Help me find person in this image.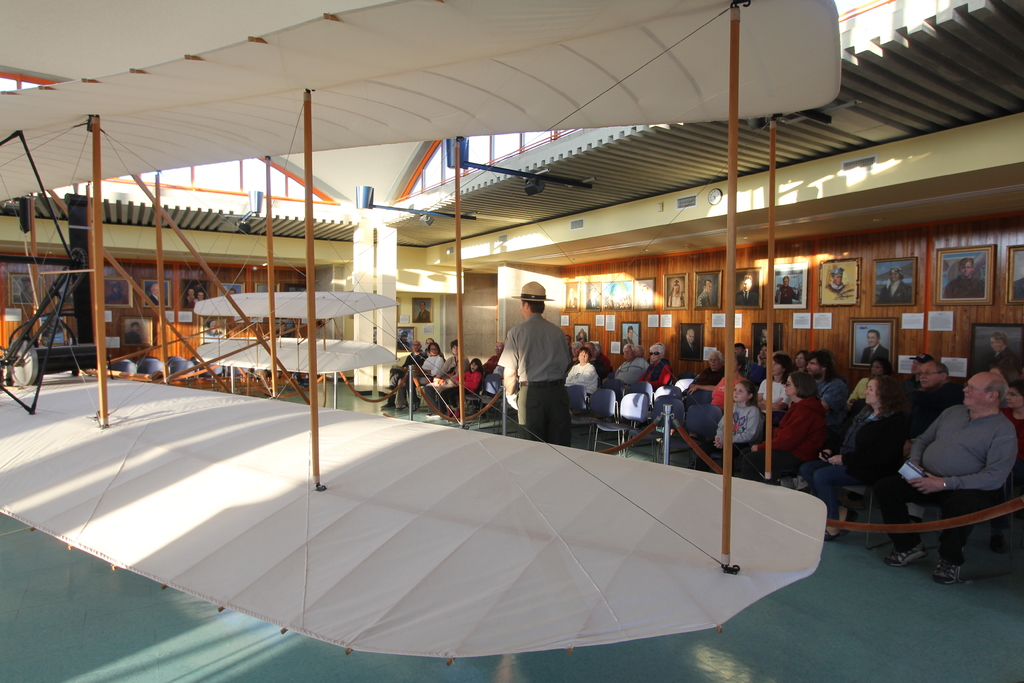
Found it: l=877, t=263, r=909, b=305.
